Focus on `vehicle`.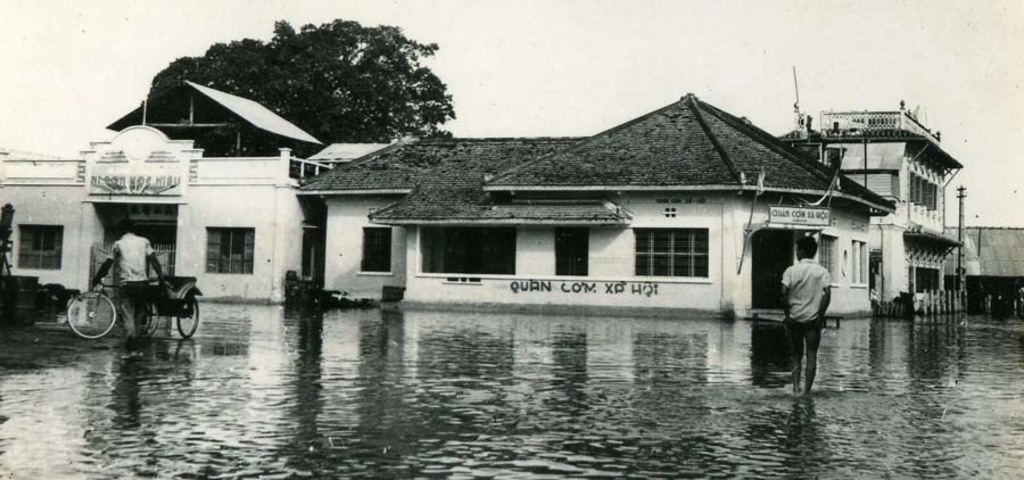
Focused at 58/237/199/338.
